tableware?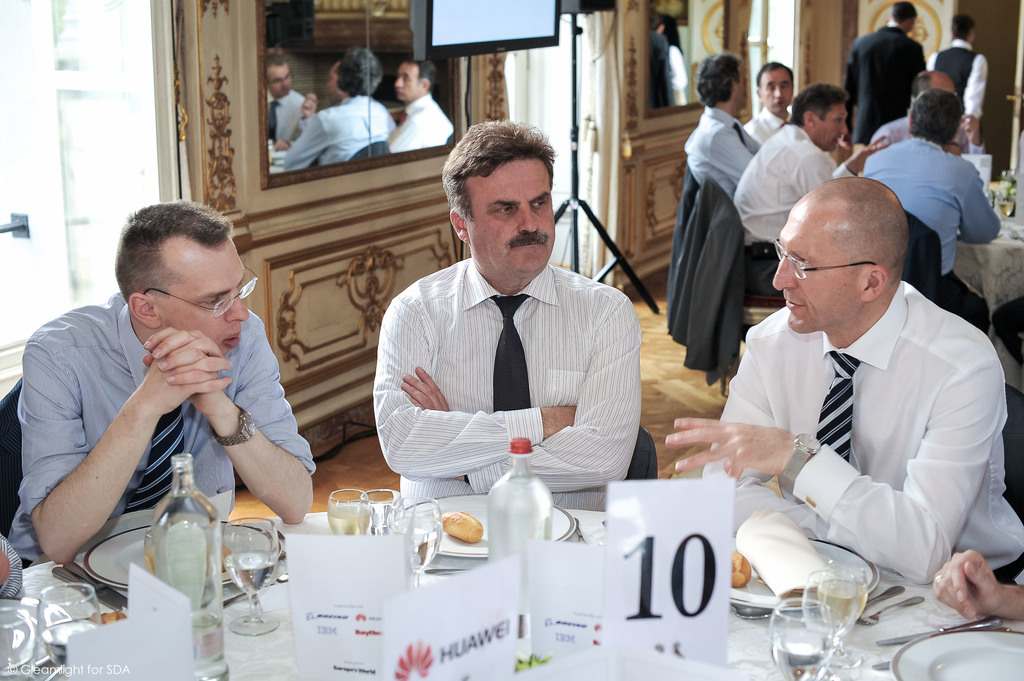
[x1=860, y1=595, x2=932, y2=625]
